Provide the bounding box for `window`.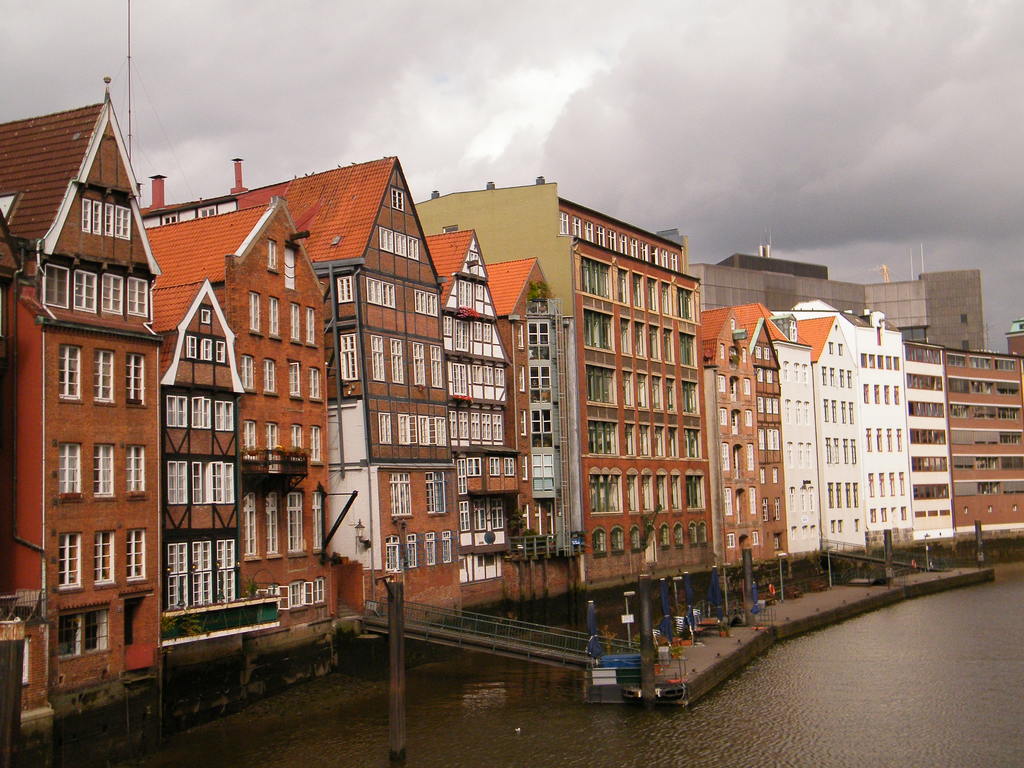
detection(849, 477, 856, 503).
